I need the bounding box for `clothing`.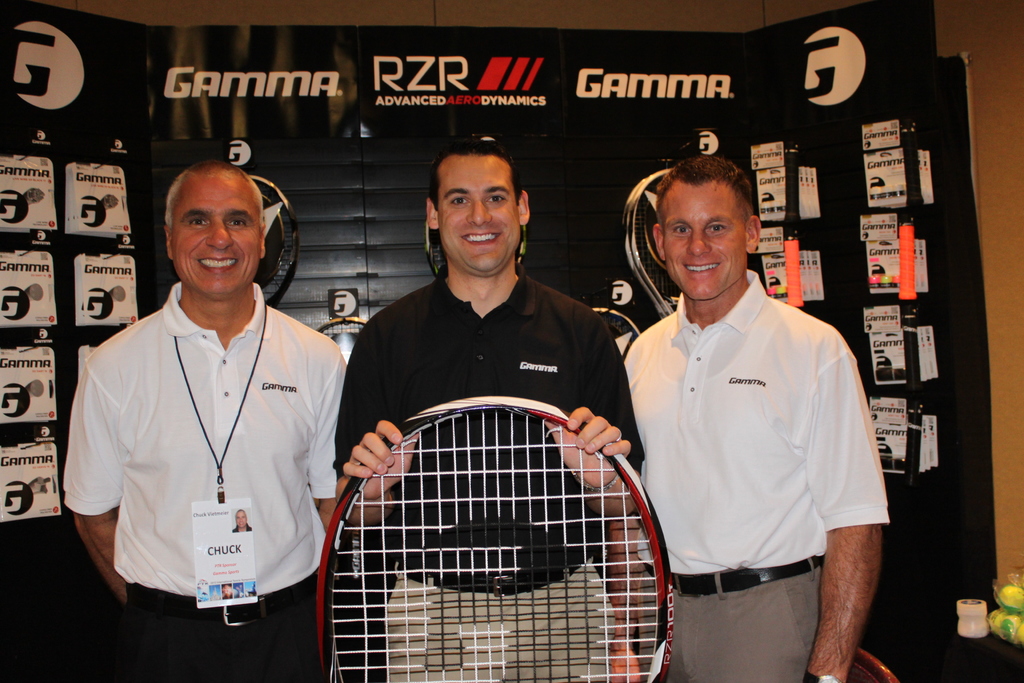
Here it is: 124:555:333:682.
